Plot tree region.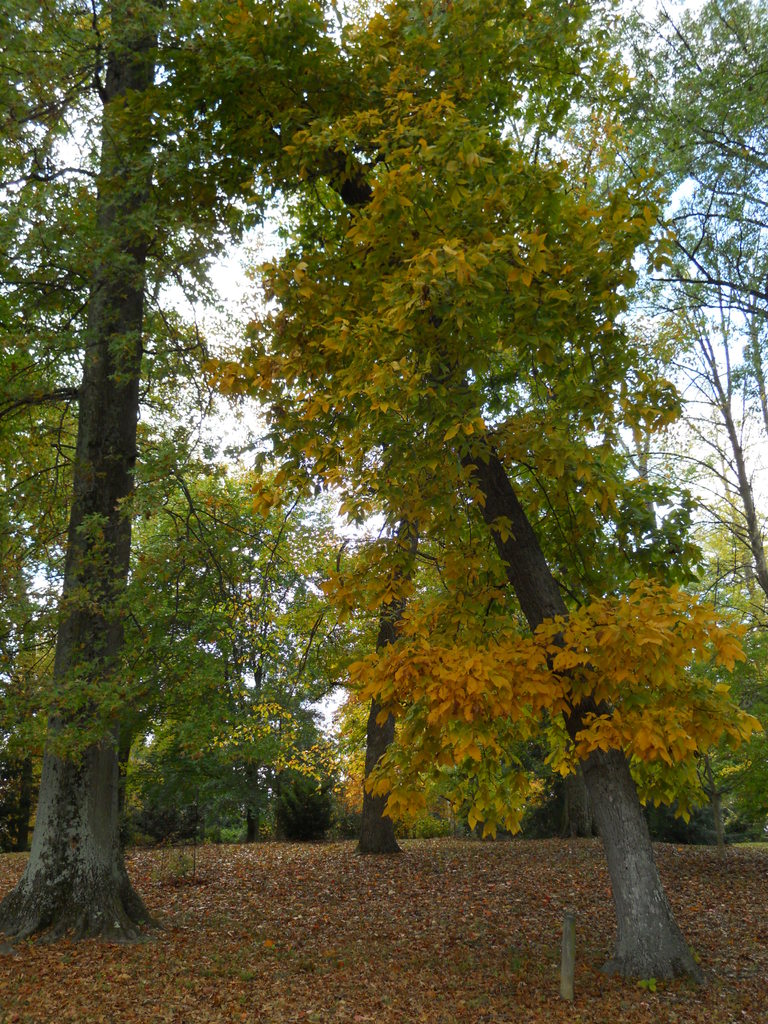
Plotted at bbox(0, 0, 352, 957).
